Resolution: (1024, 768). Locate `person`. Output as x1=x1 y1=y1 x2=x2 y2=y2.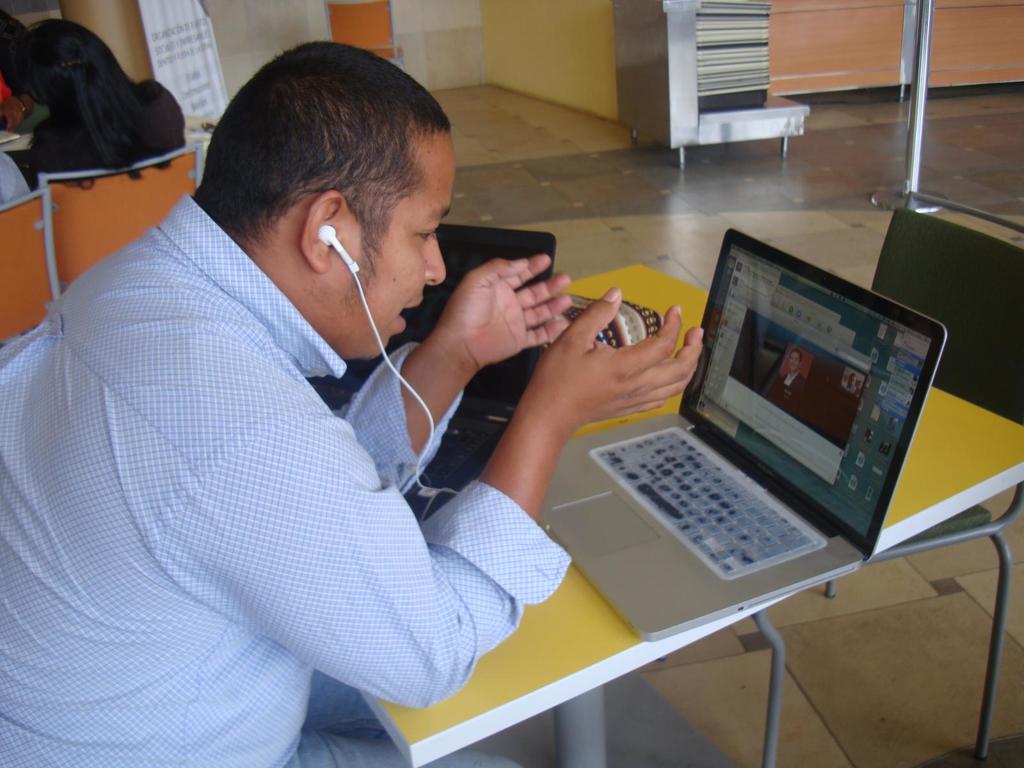
x1=774 y1=345 x2=803 y2=396.
